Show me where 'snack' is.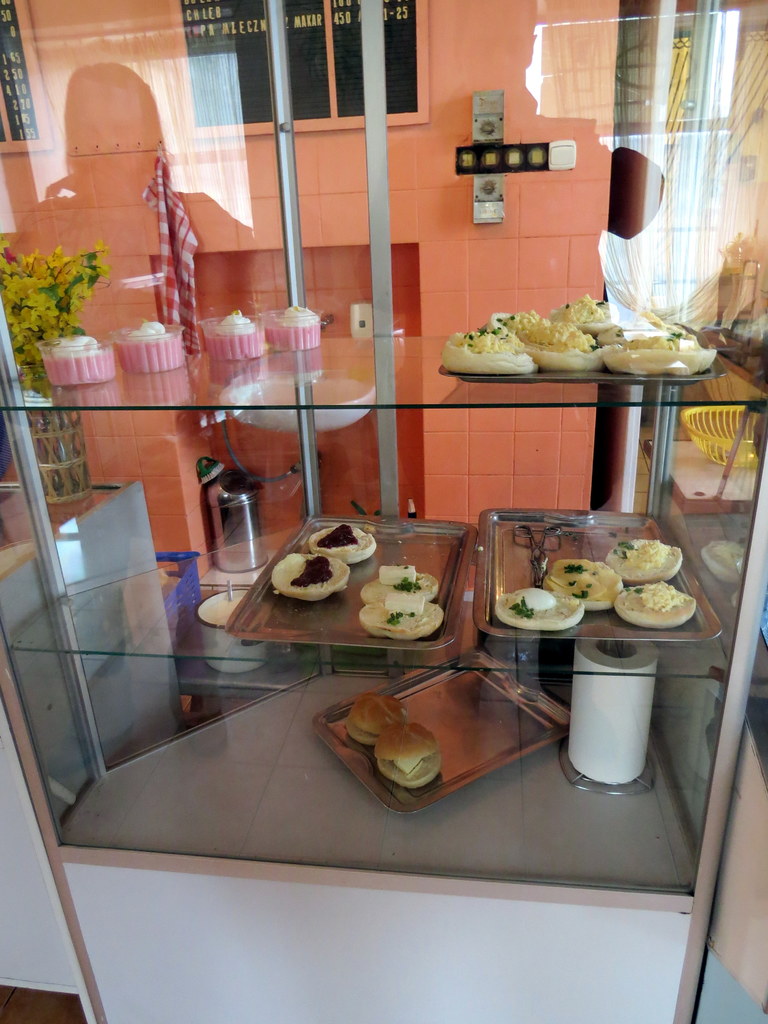
'snack' is at (308, 527, 375, 561).
